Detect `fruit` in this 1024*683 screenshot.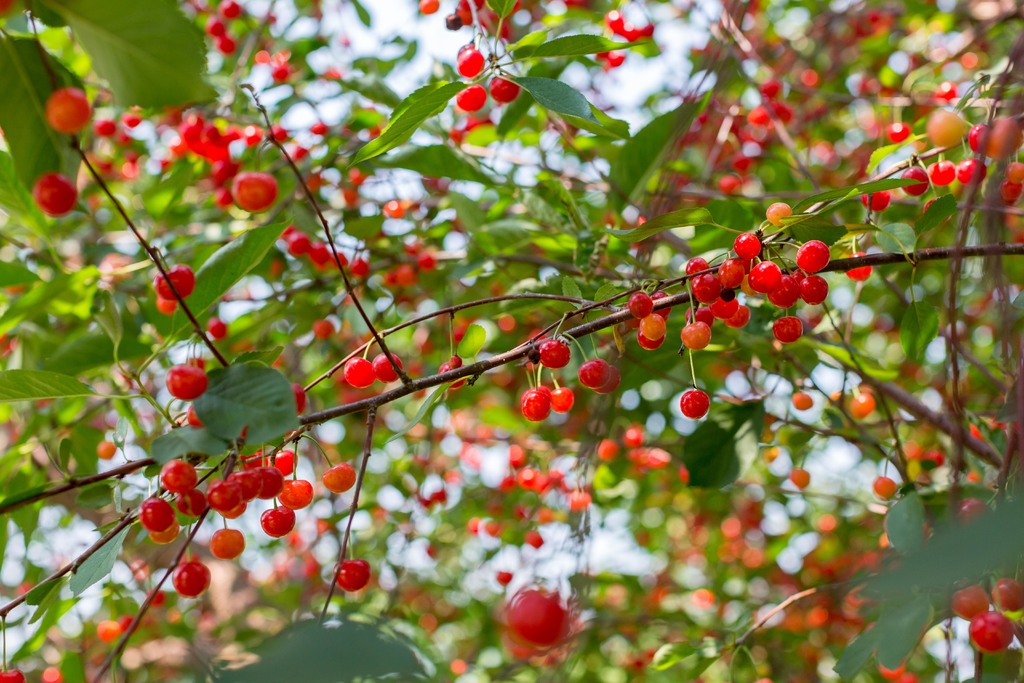
Detection: box=[454, 47, 490, 80].
